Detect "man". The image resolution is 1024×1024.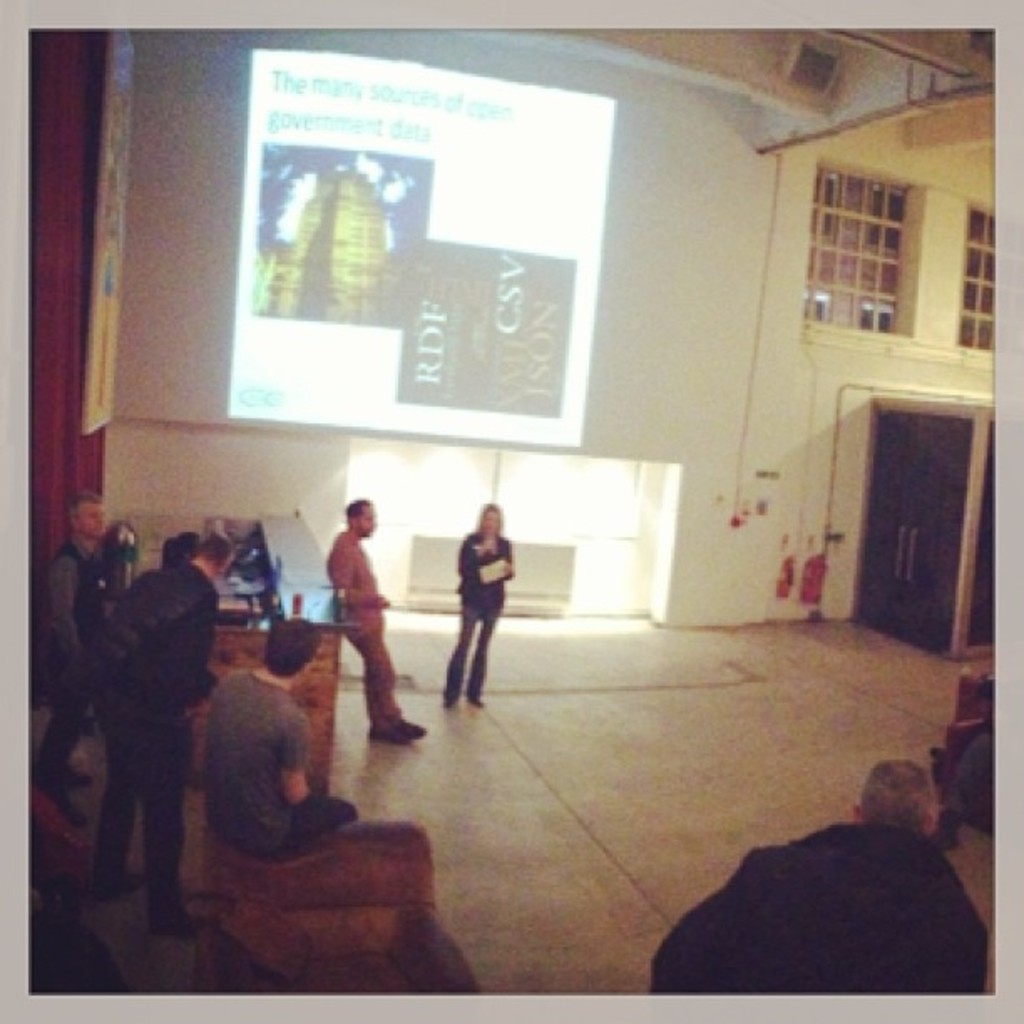
pyautogui.locateOnScreen(32, 494, 105, 815).
